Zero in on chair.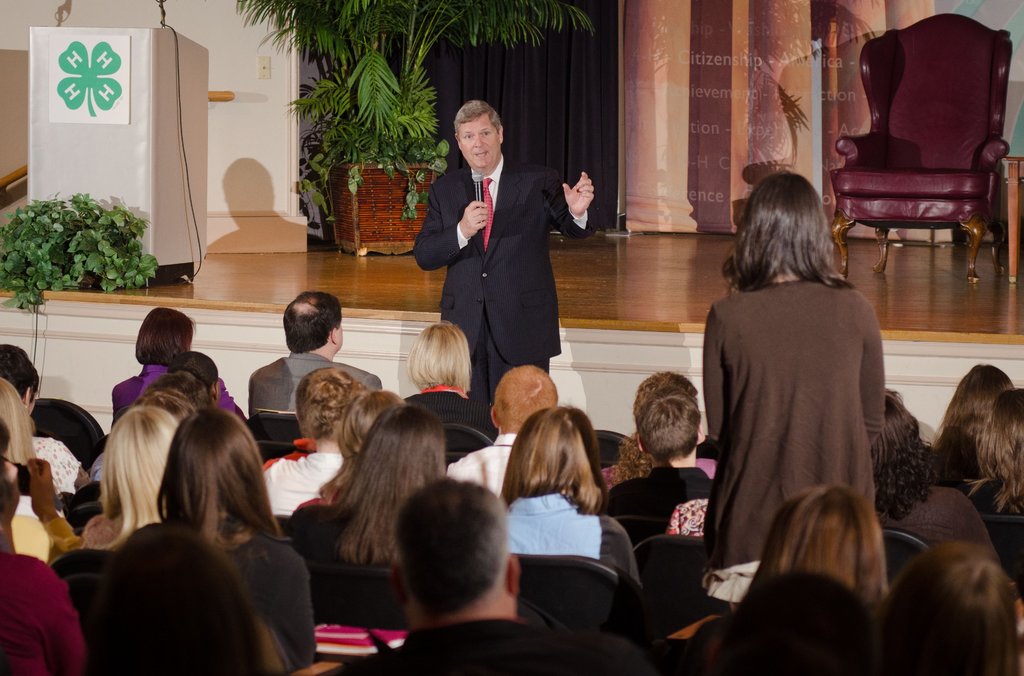
Zeroed in: pyautogui.locateOnScreen(877, 532, 934, 595).
